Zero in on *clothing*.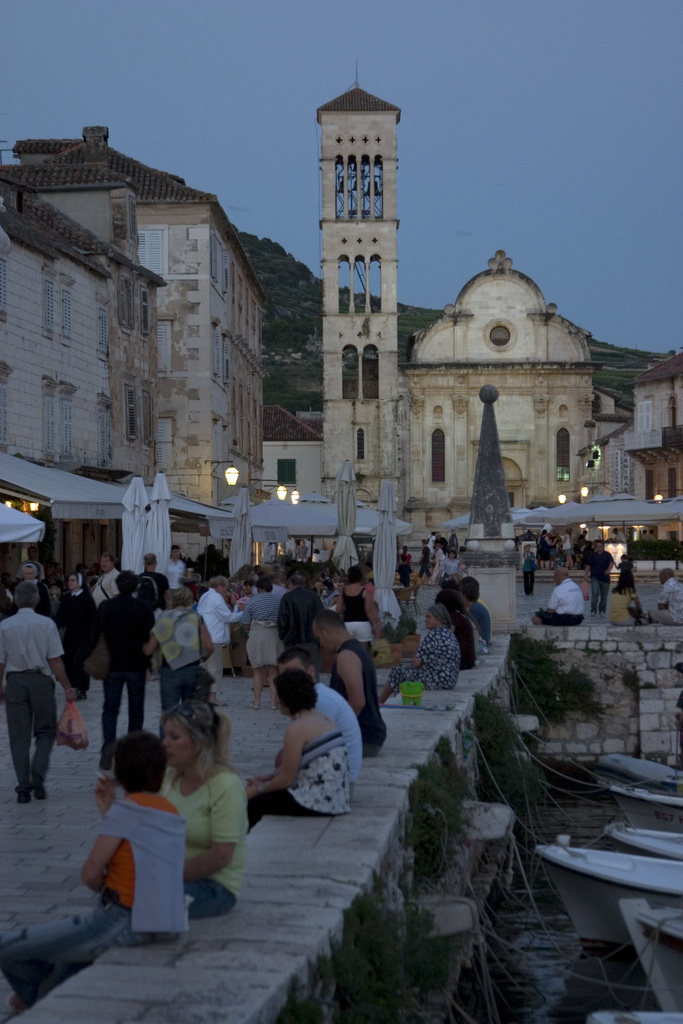
Zeroed in: (397, 552, 415, 573).
